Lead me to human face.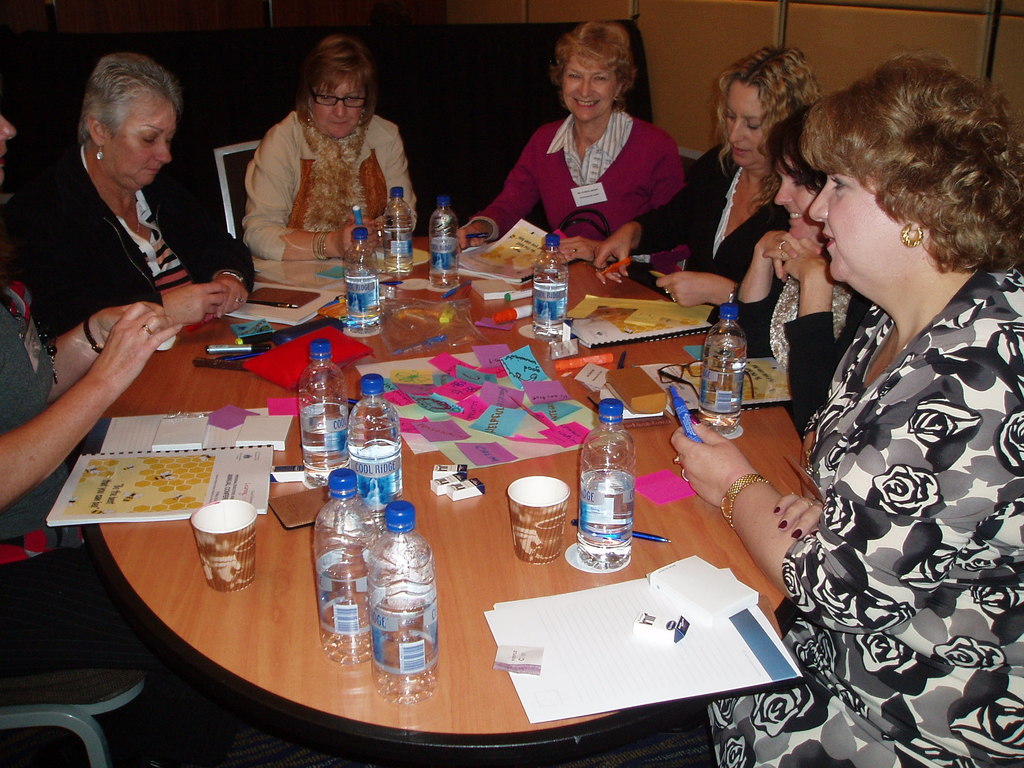
Lead to {"x1": 0, "y1": 108, "x2": 13, "y2": 180}.
